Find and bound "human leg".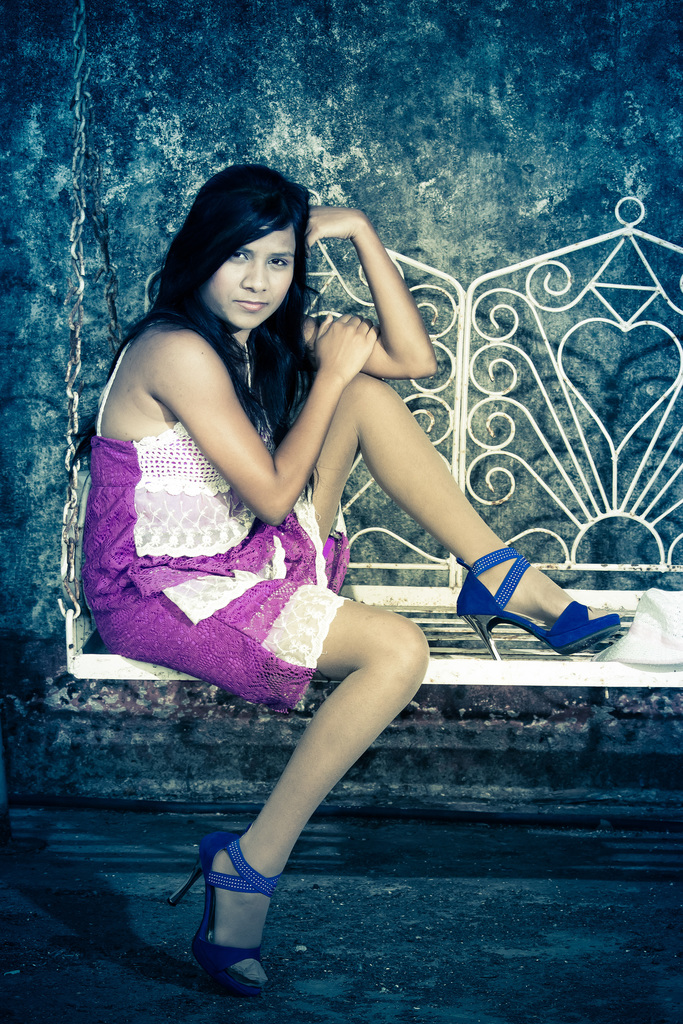
Bound: 245, 367, 618, 660.
